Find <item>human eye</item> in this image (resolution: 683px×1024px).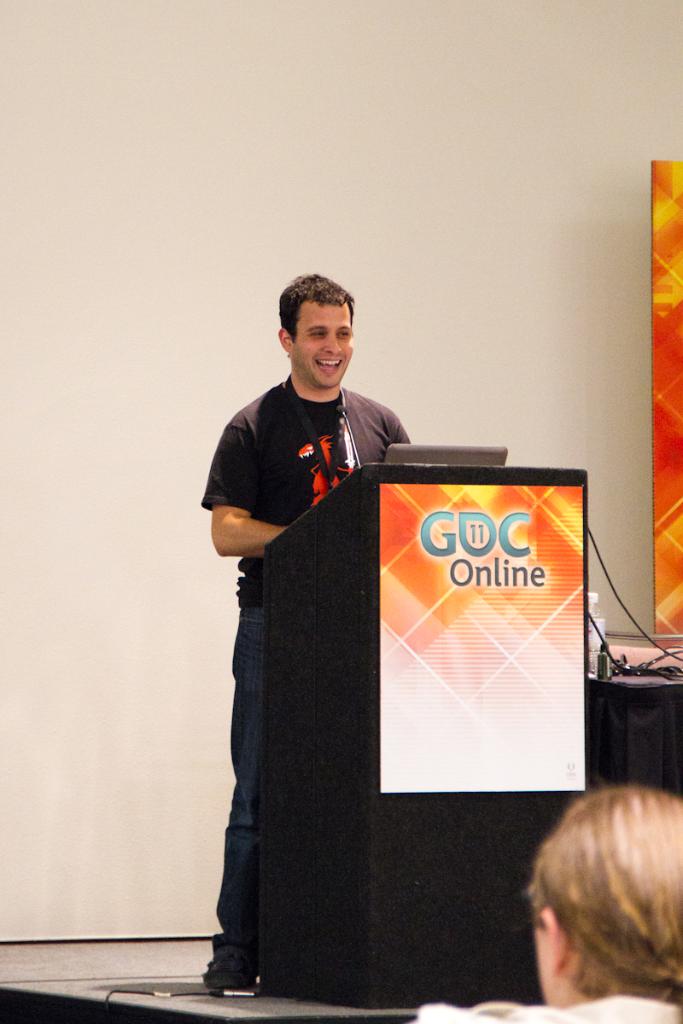
pyautogui.locateOnScreen(334, 326, 352, 340).
